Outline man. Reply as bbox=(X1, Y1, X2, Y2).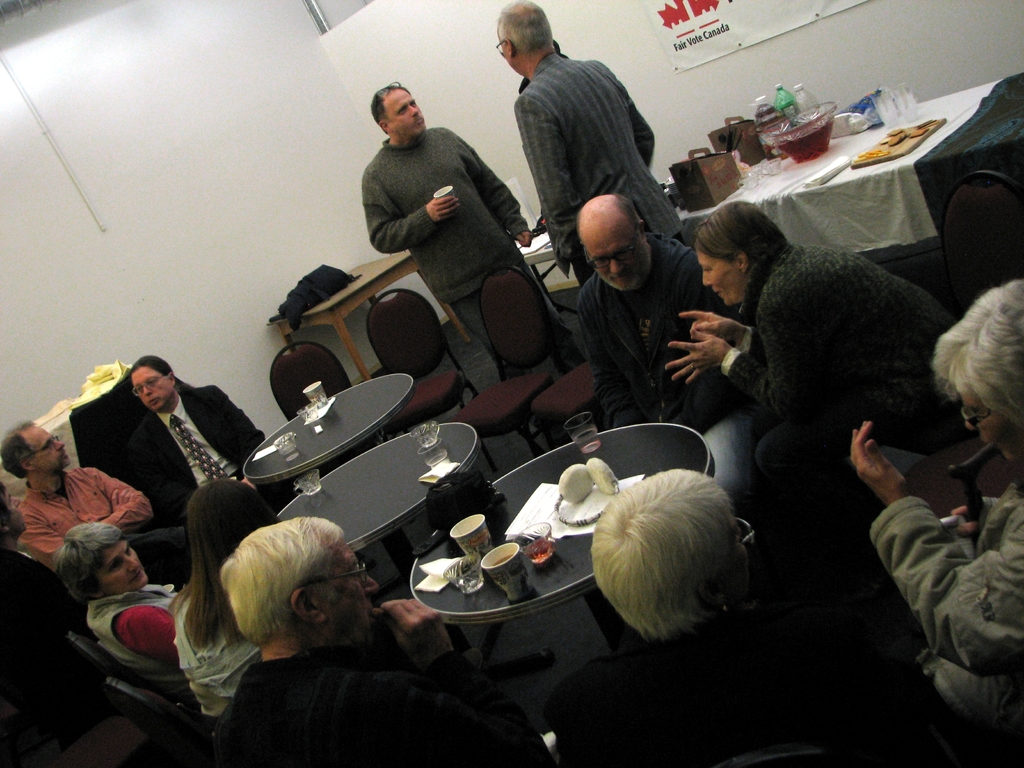
bbox=(0, 486, 99, 655).
